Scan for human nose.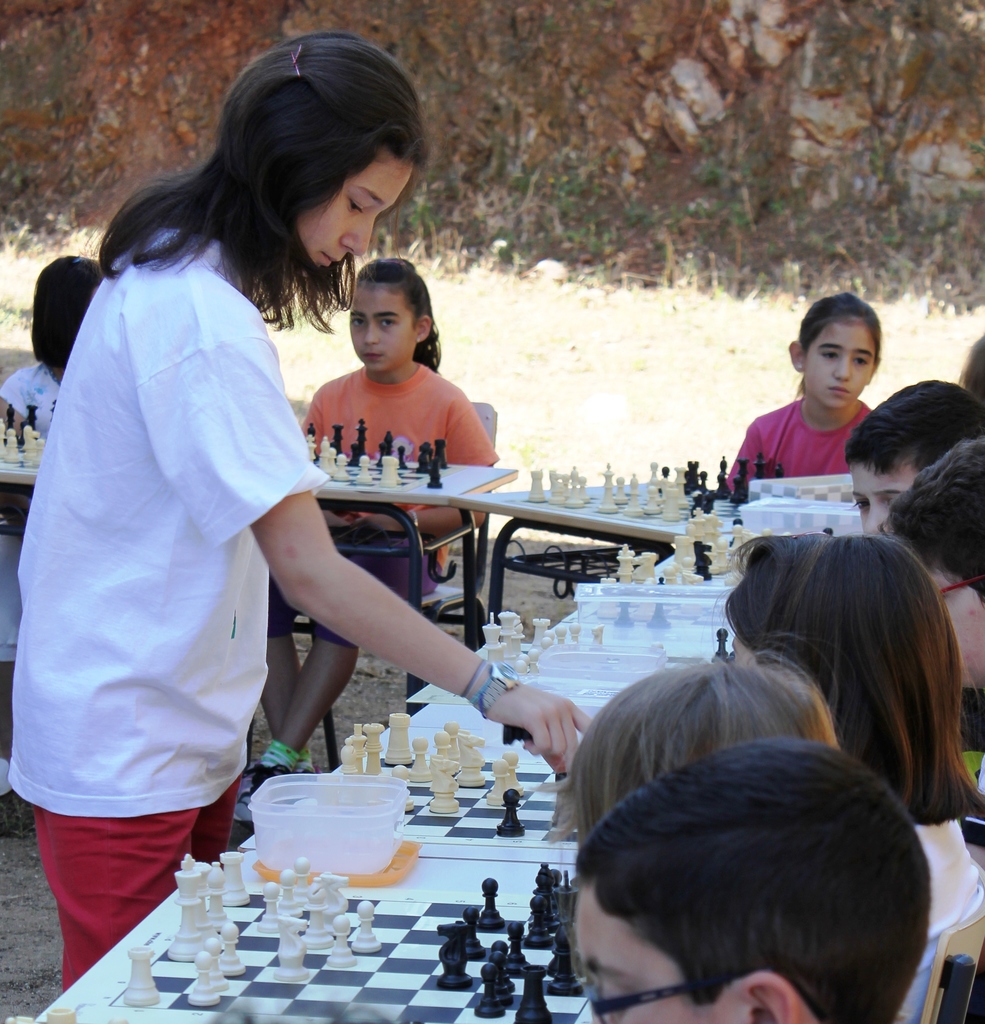
Scan result: {"x1": 829, "y1": 356, "x2": 852, "y2": 383}.
